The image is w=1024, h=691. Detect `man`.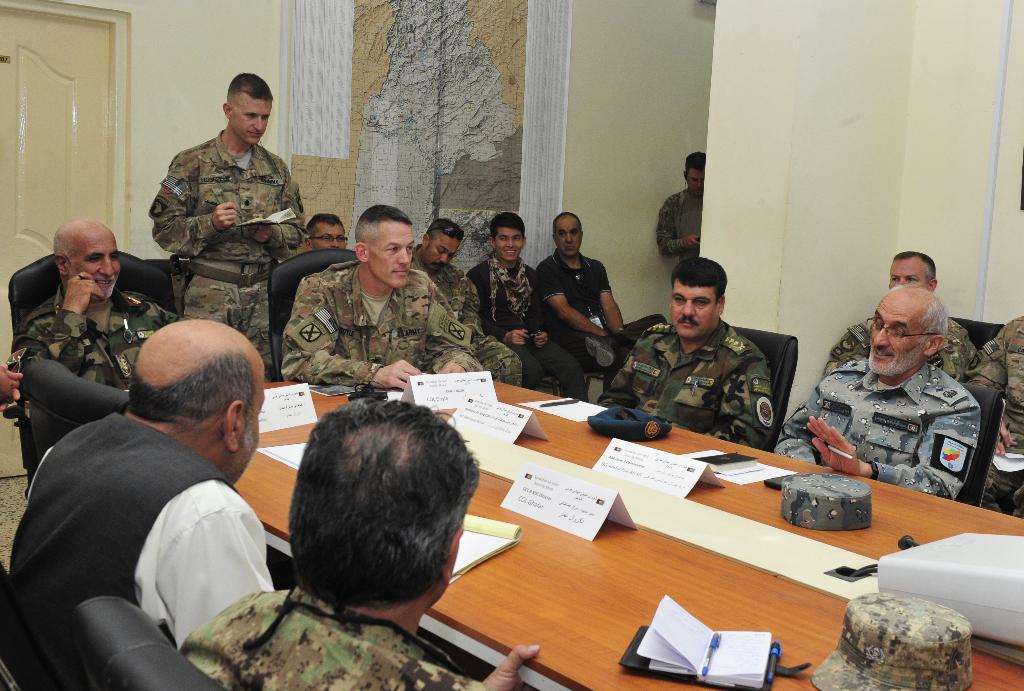
Detection: [left=770, top=296, right=980, bottom=490].
